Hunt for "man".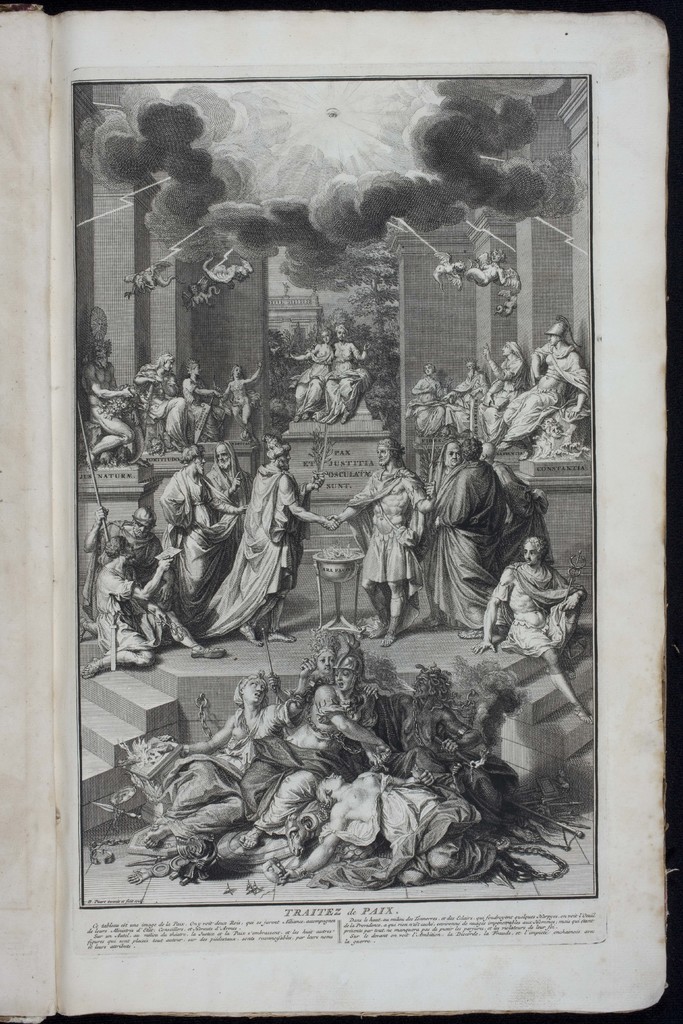
Hunted down at 204/436/332/645.
